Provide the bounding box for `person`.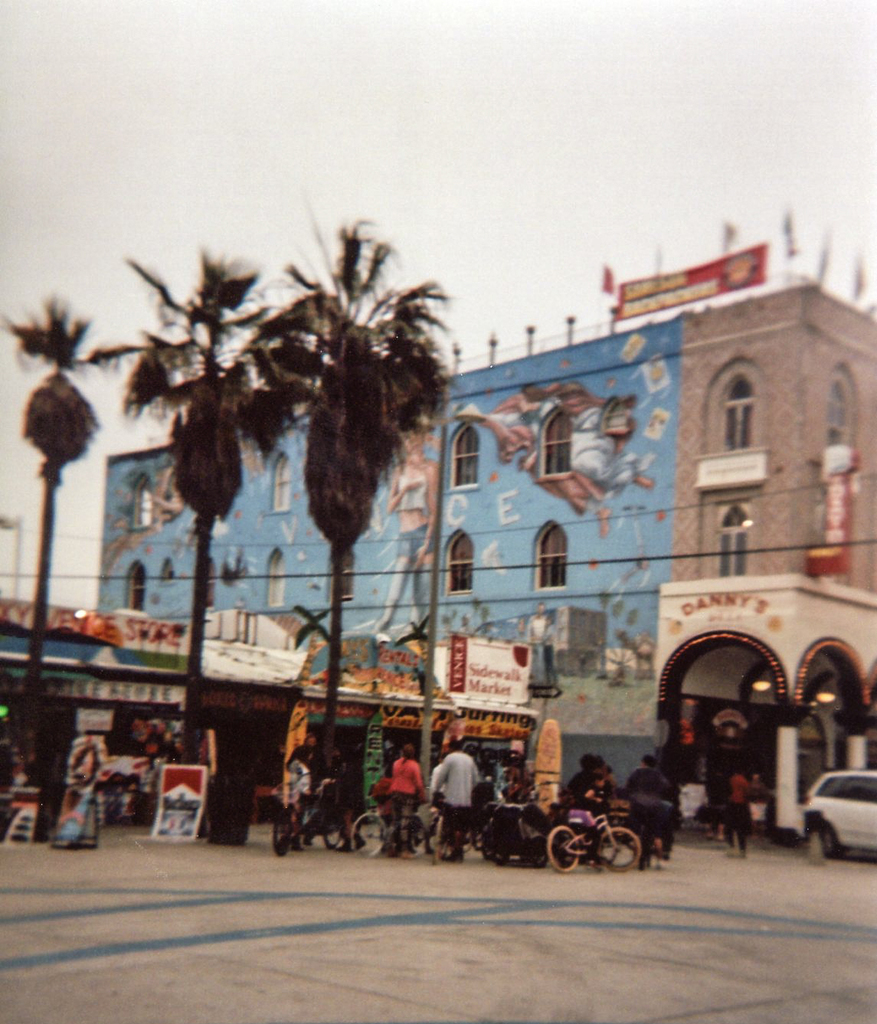
(x1=314, y1=748, x2=358, y2=855).
